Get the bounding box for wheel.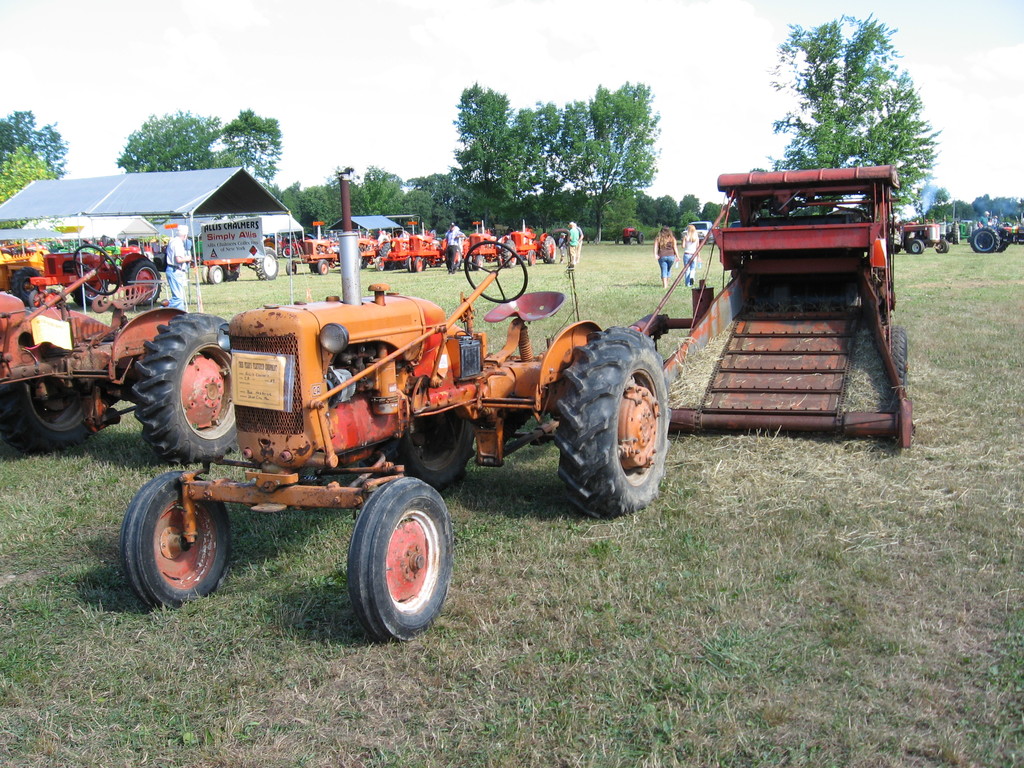
[x1=637, y1=233, x2=644, y2=242].
